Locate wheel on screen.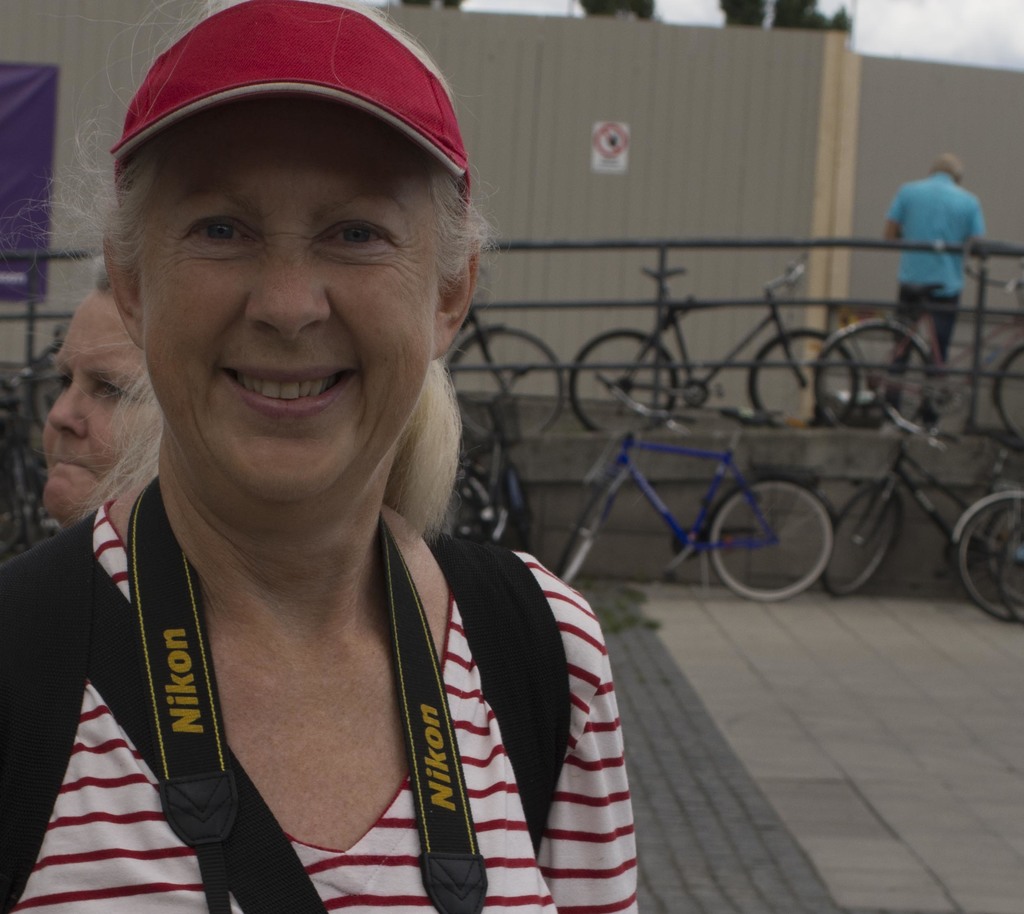
On screen at bbox=(442, 323, 564, 444).
